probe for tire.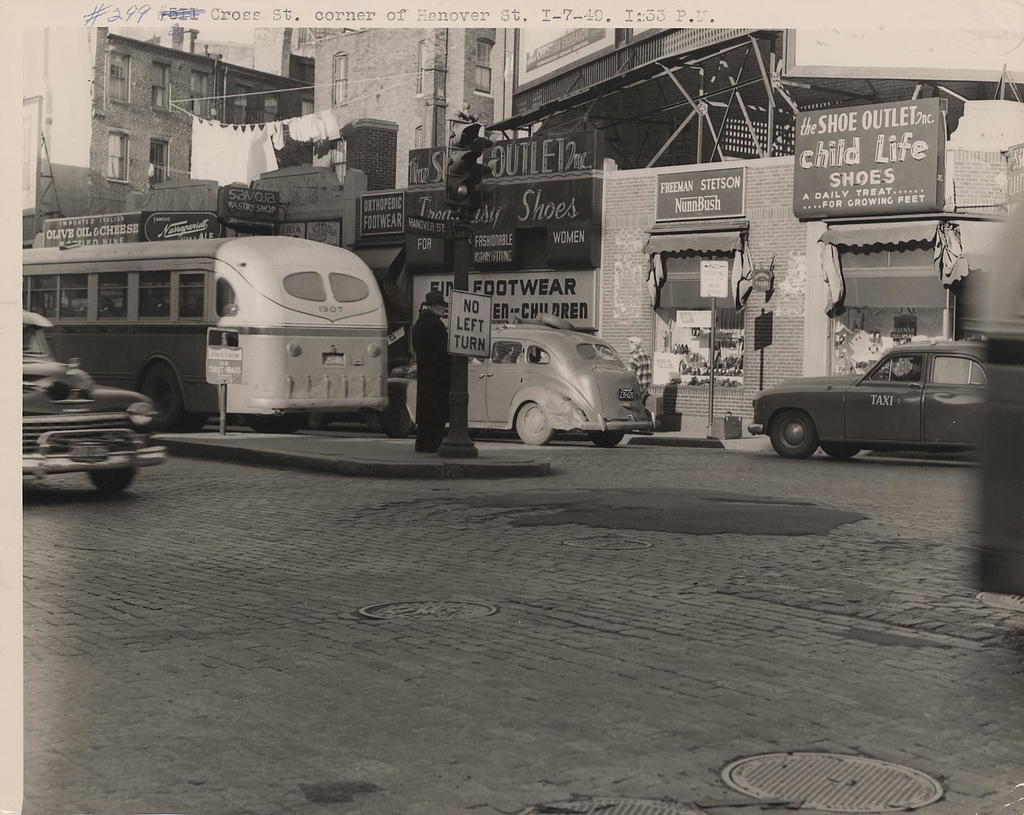
Probe result: bbox(767, 405, 819, 462).
